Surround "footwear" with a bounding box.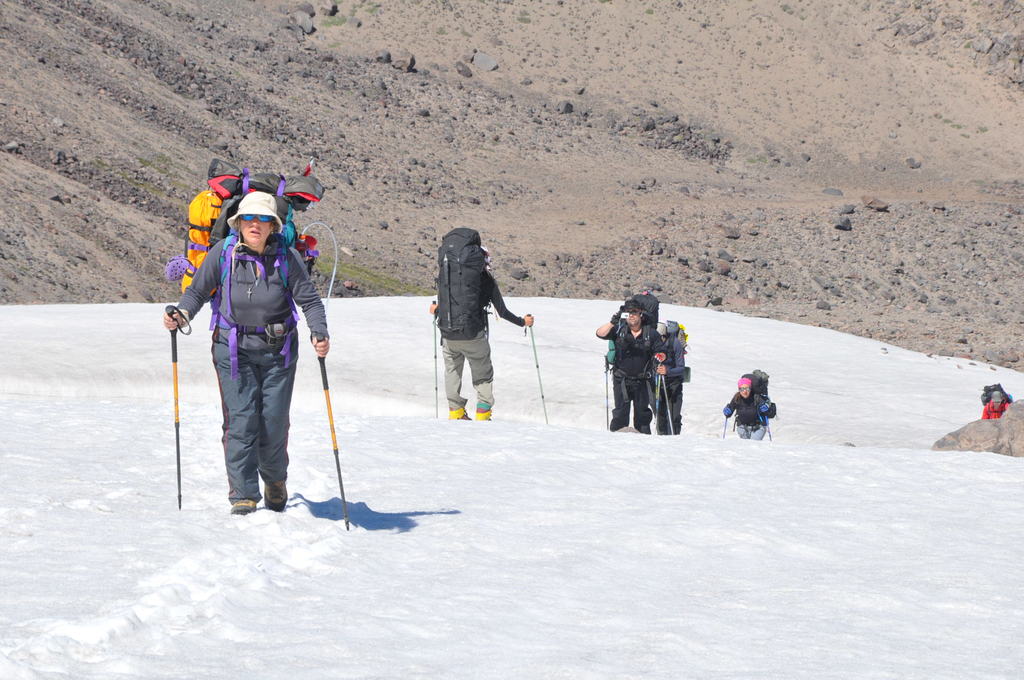
[261, 478, 285, 512].
